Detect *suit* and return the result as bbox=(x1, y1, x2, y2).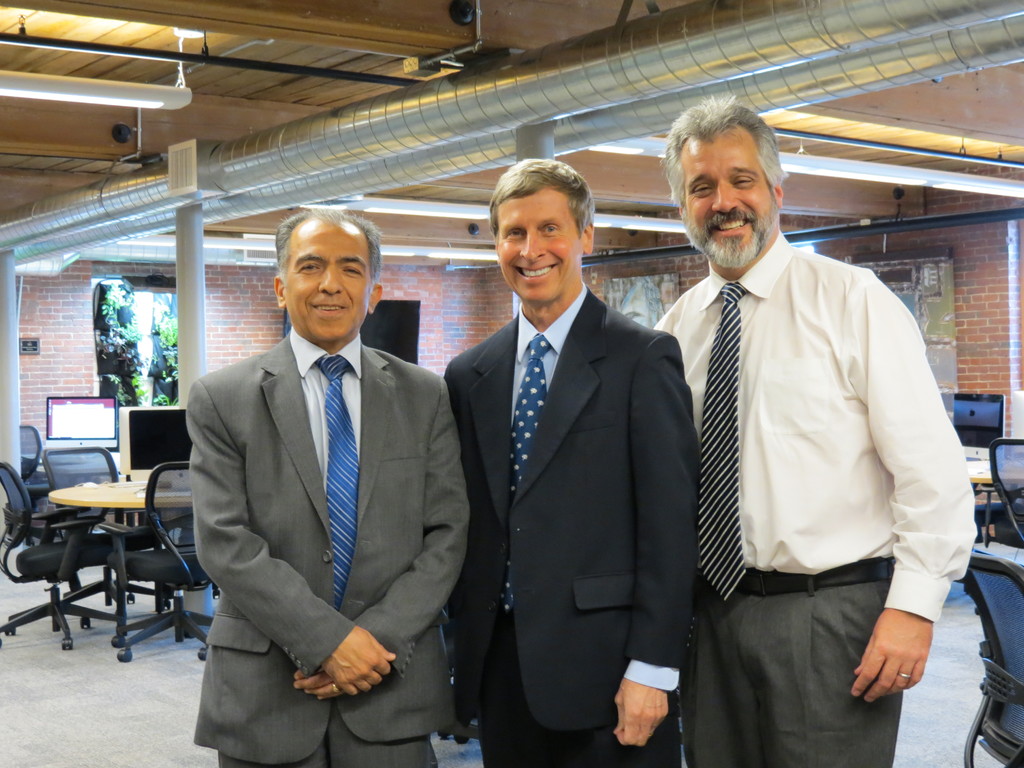
bbox=(162, 216, 465, 755).
